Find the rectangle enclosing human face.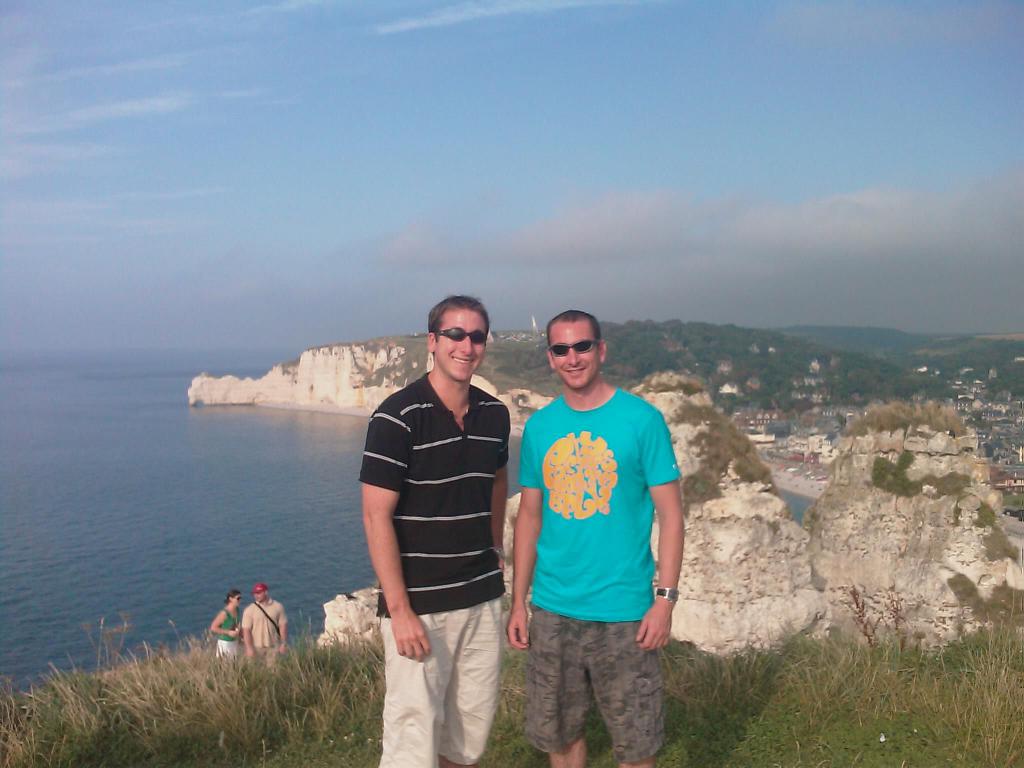
231, 590, 241, 604.
